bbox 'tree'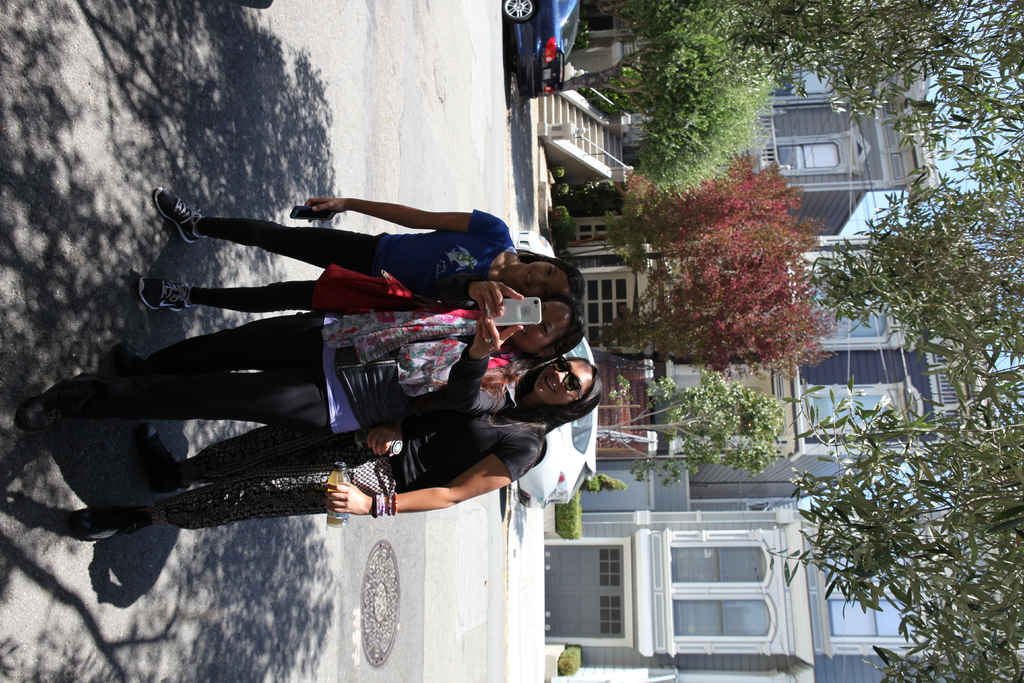
[638,133,841,390]
